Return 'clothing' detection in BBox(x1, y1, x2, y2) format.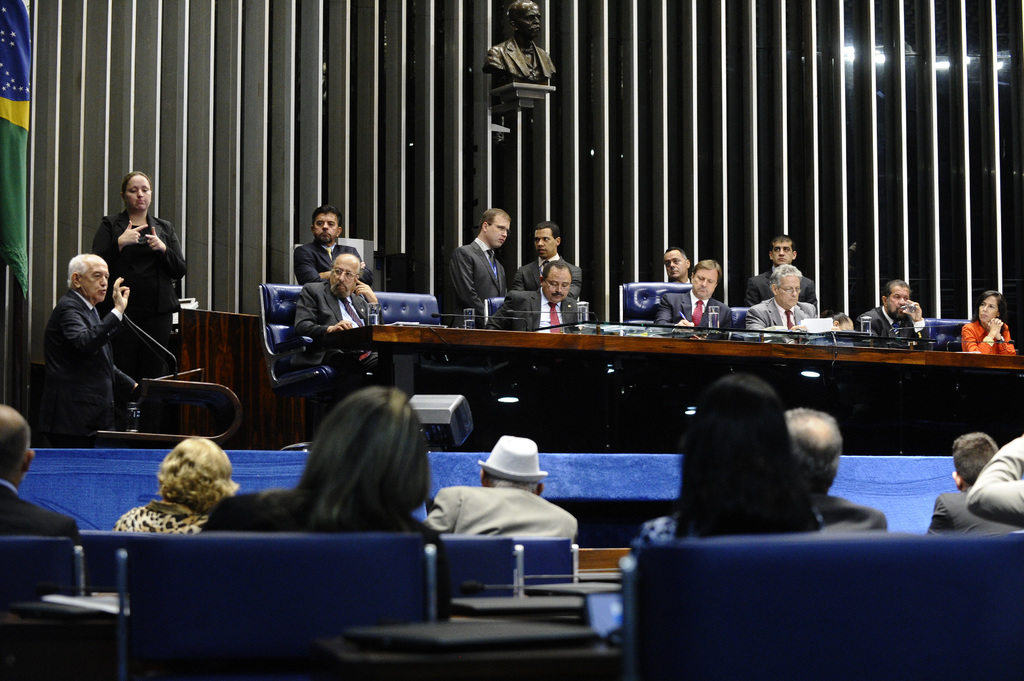
BBox(99, 214, 179, 369).
